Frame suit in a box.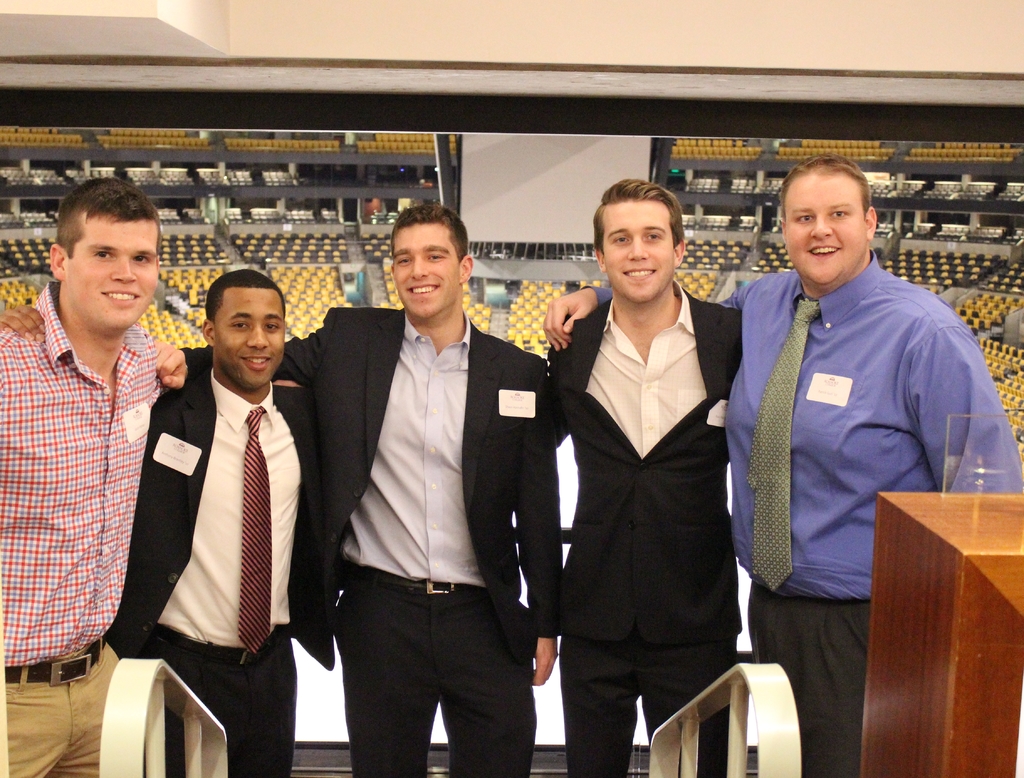
(x1=106, y1=353, x2=326, y2=777).
